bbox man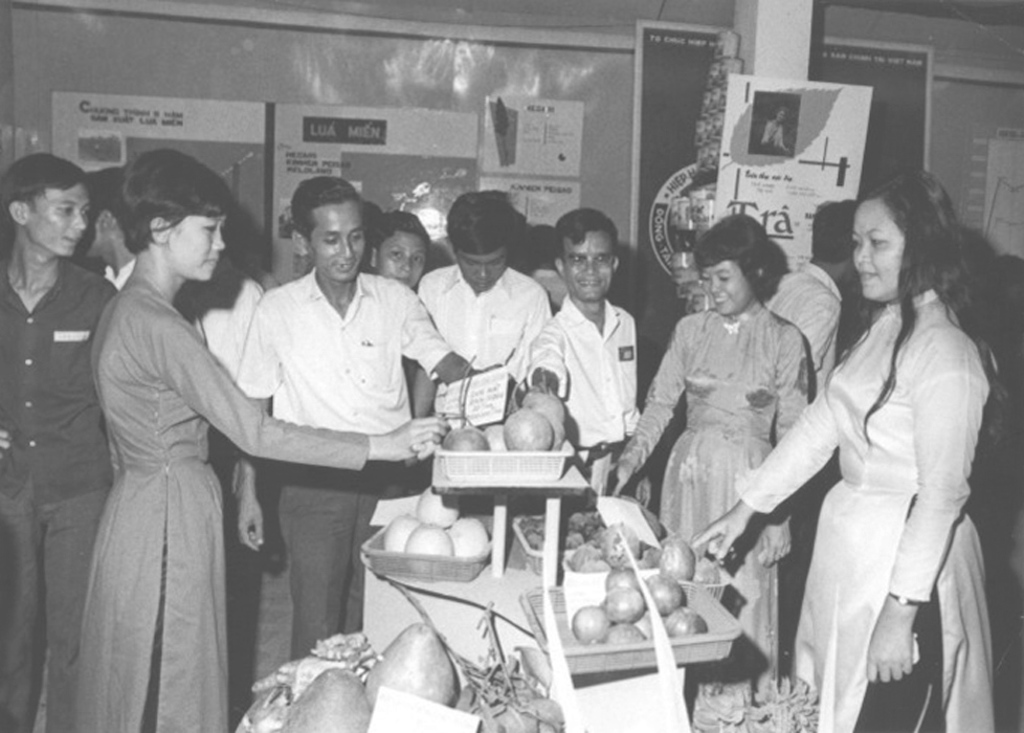
759, 197, 867, 656
